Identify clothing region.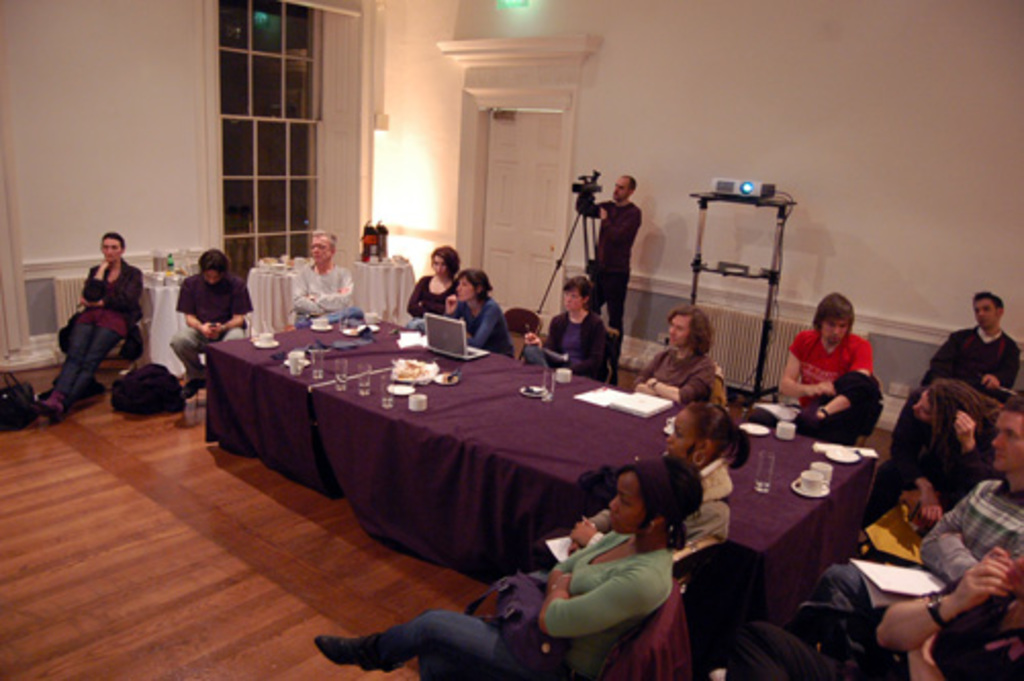
Region: x1=785, y1=325, x2=887, y2=429.
